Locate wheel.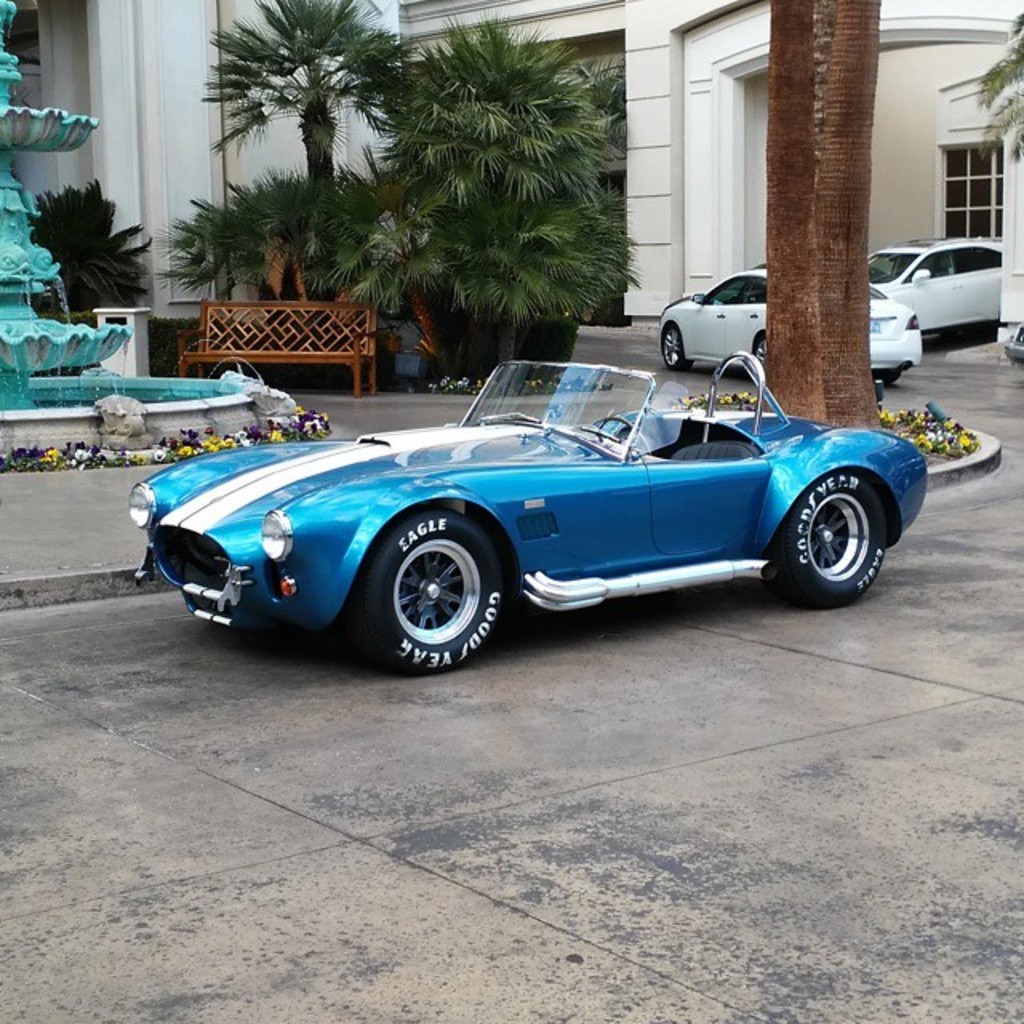
Bounding box: pyautogui.locateOnScreen(661, 320, 688, 365).
